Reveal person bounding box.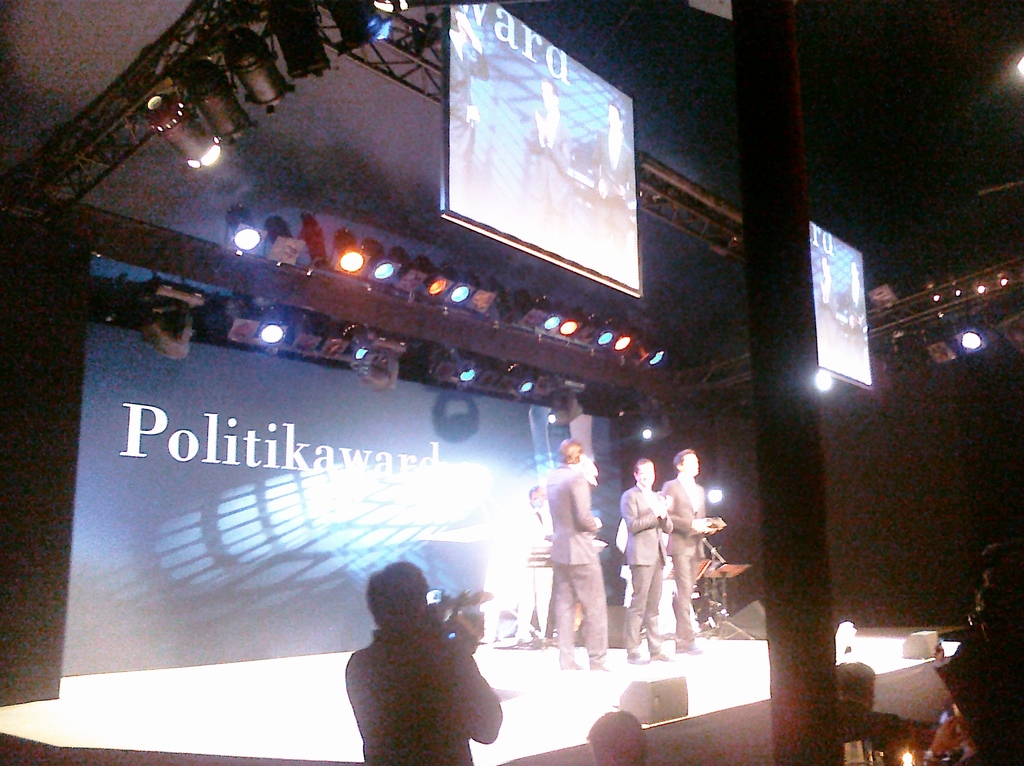
Revealed: <region>524, 76, 570, 225</region>.
